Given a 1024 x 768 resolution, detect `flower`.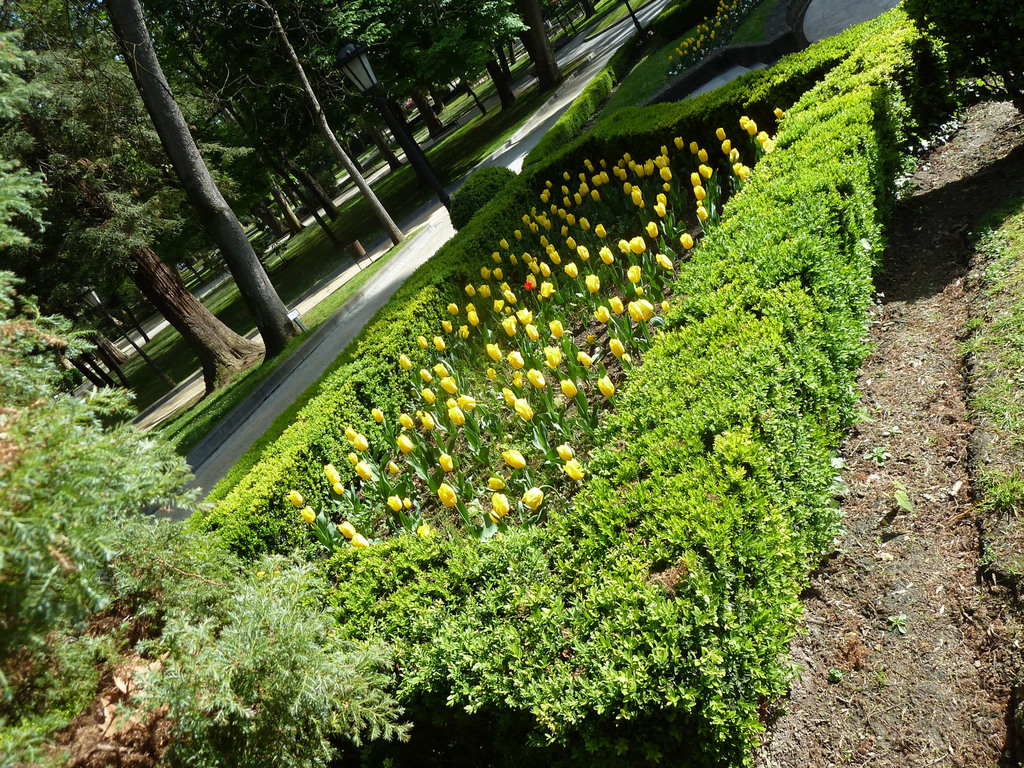
x1=541, y1=193, x2=547, y2=204.
